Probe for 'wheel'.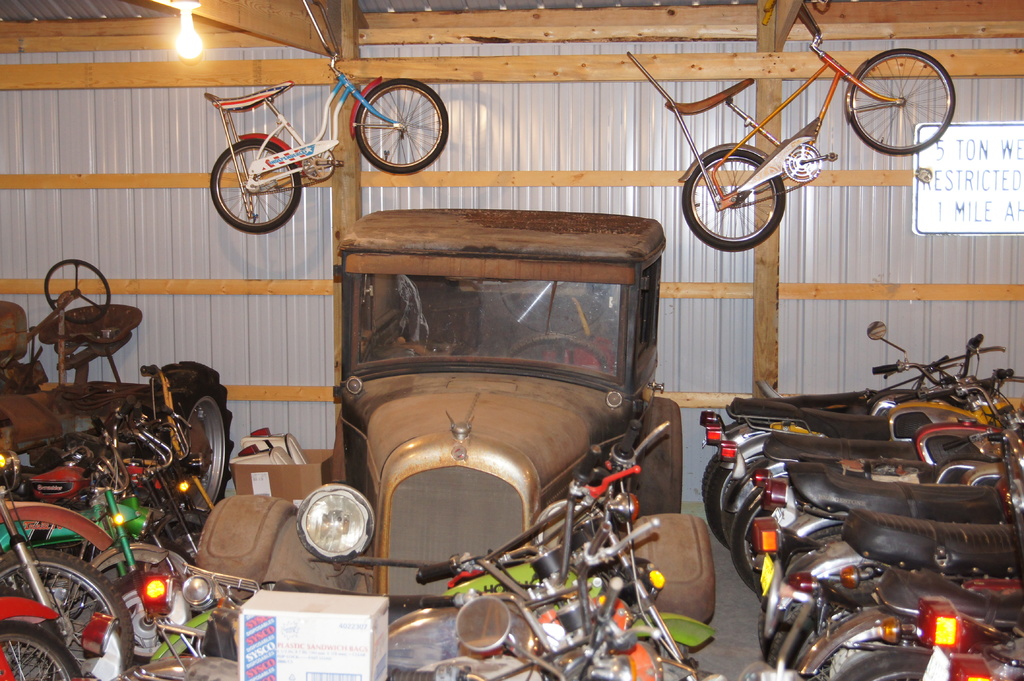
Probe result: (left=845, top=46, right=955, bottom=159).
